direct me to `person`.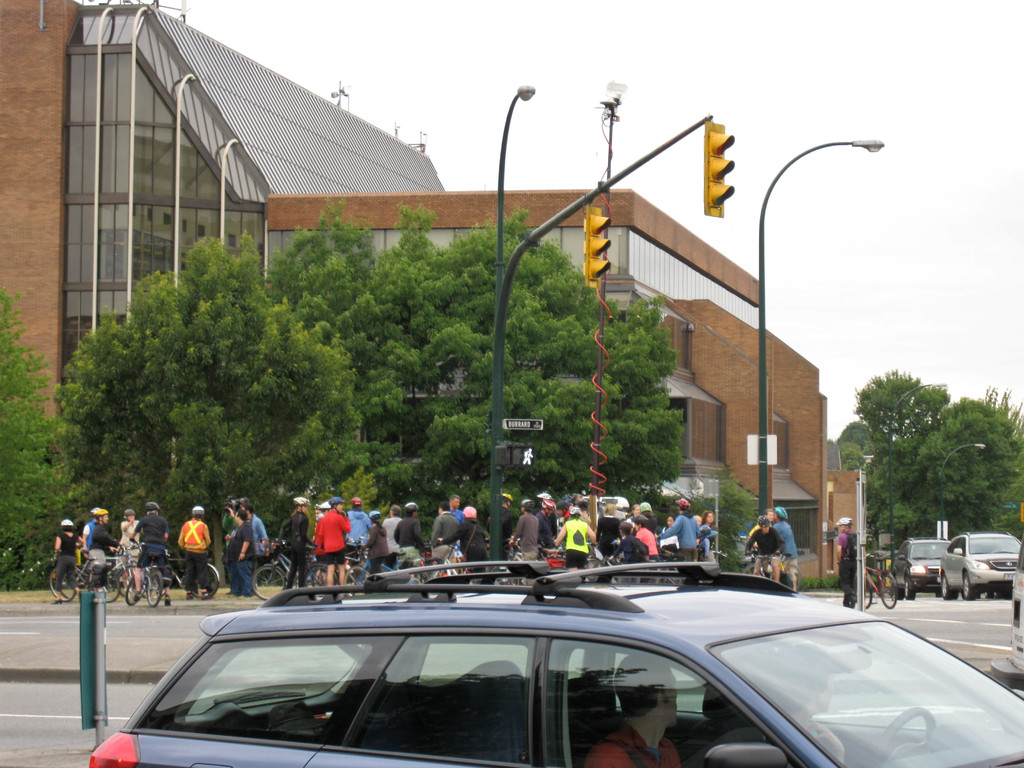
Direction: BBox(592, 500, 627, 566).
